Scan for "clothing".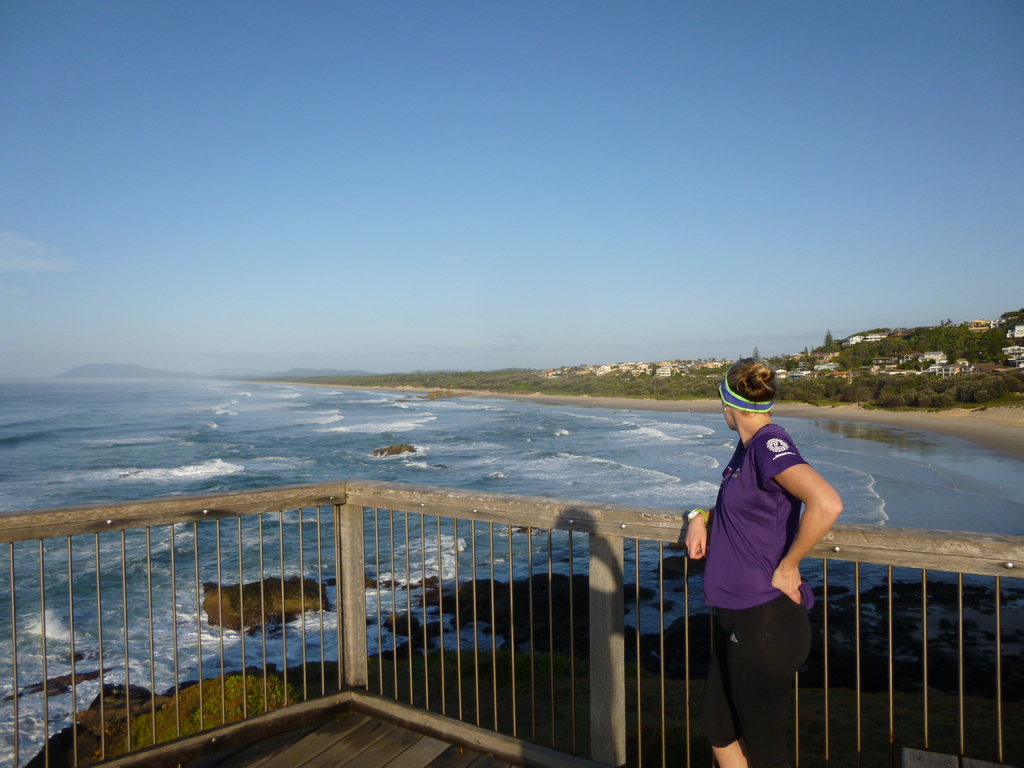
Scan result: (699,403,833,713).
